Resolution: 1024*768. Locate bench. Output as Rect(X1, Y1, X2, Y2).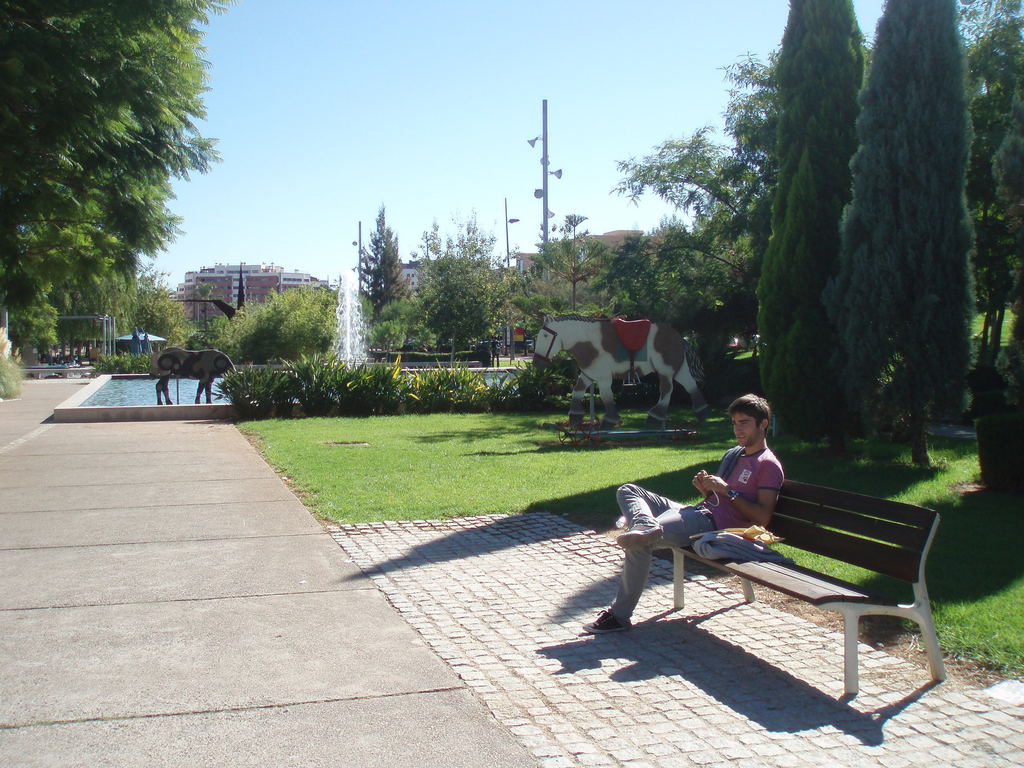
Rect(672, 479, 948, 701).
